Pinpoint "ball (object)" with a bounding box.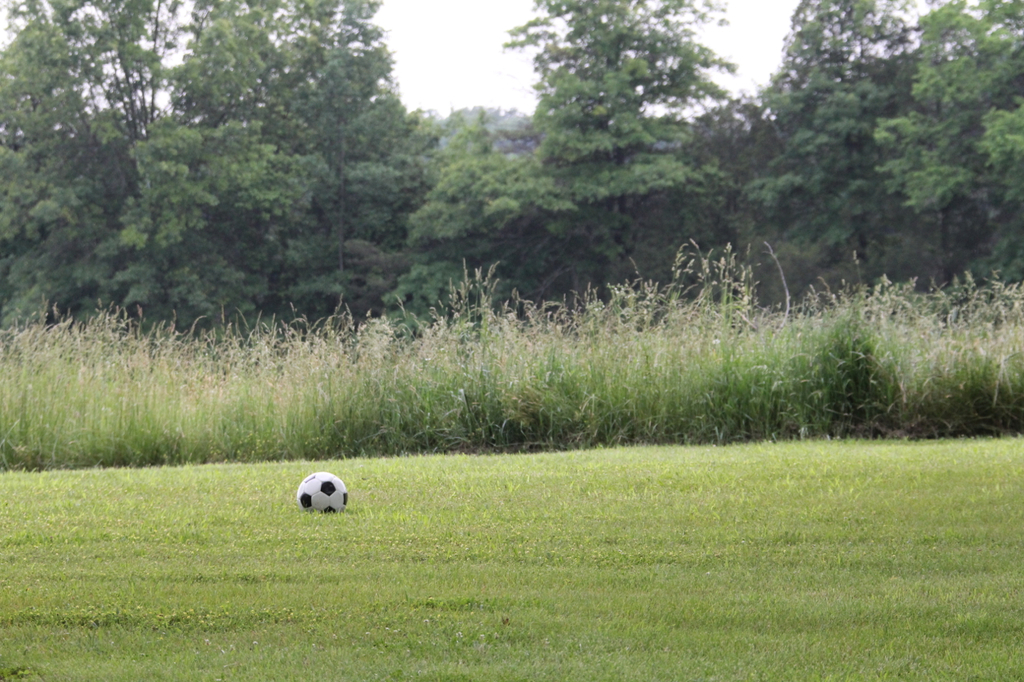
select_region(297, 472, 350, 511).
